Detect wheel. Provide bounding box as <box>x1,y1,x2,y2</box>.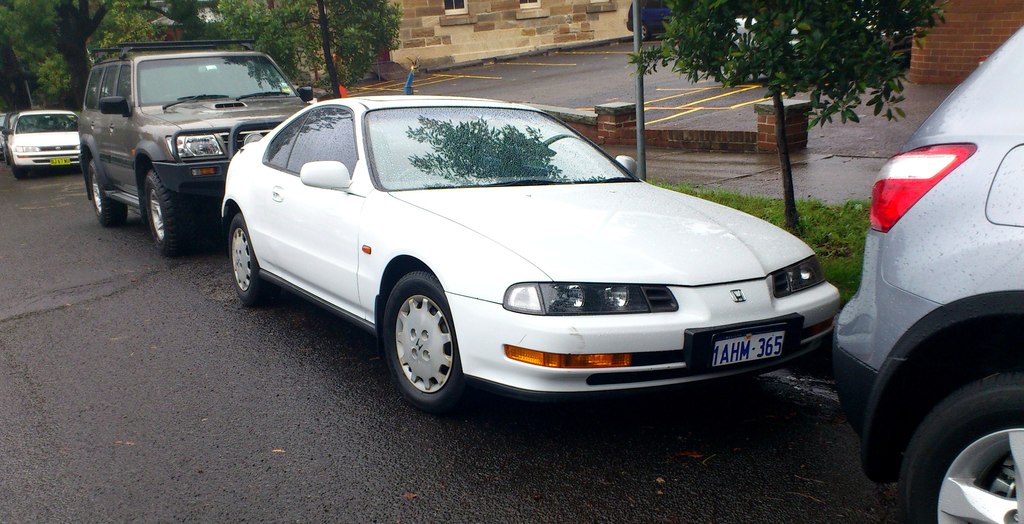
<box>11,158,26,177</box>.
